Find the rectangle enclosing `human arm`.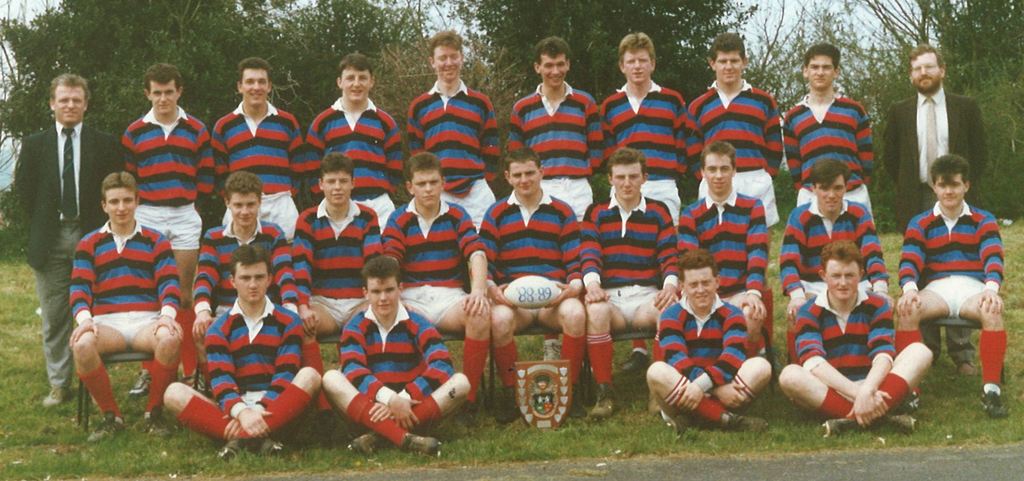
{"left": 791, "top": 308, "right": 890, "bottom": 420}.
